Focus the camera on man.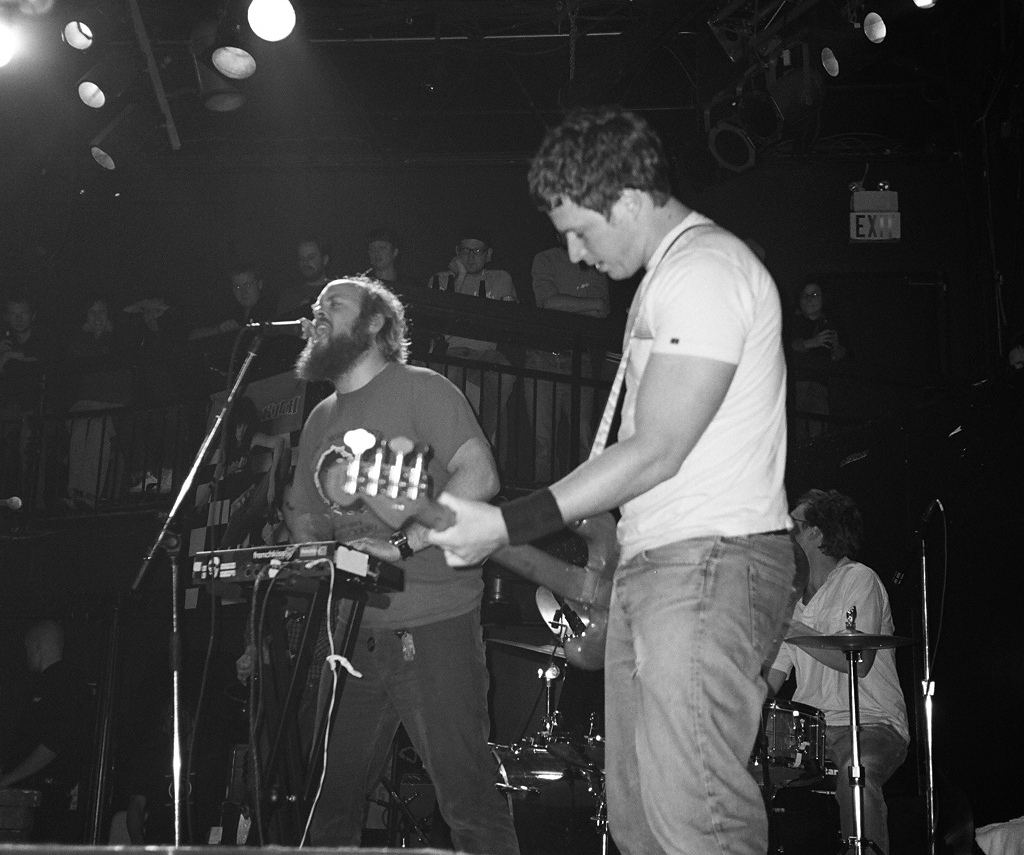
Focus region: [478, 97, 821, 854].
